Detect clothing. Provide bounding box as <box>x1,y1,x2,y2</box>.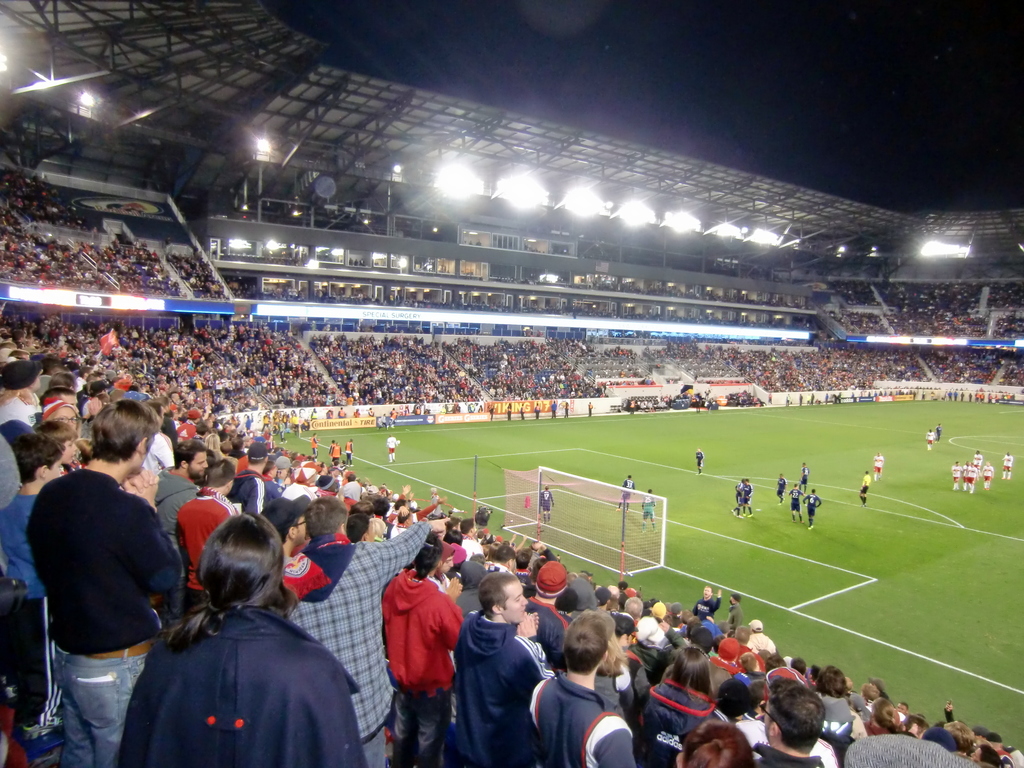
<box>1002,451,1007,481</box>.
